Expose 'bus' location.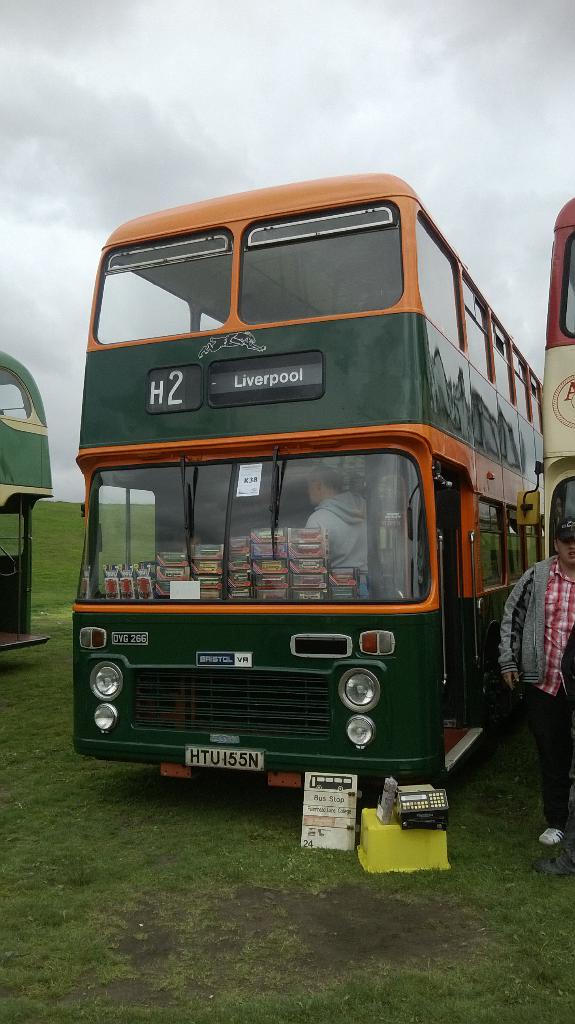
Exposed at [left=514, top=196, right=574, bottom=578].
